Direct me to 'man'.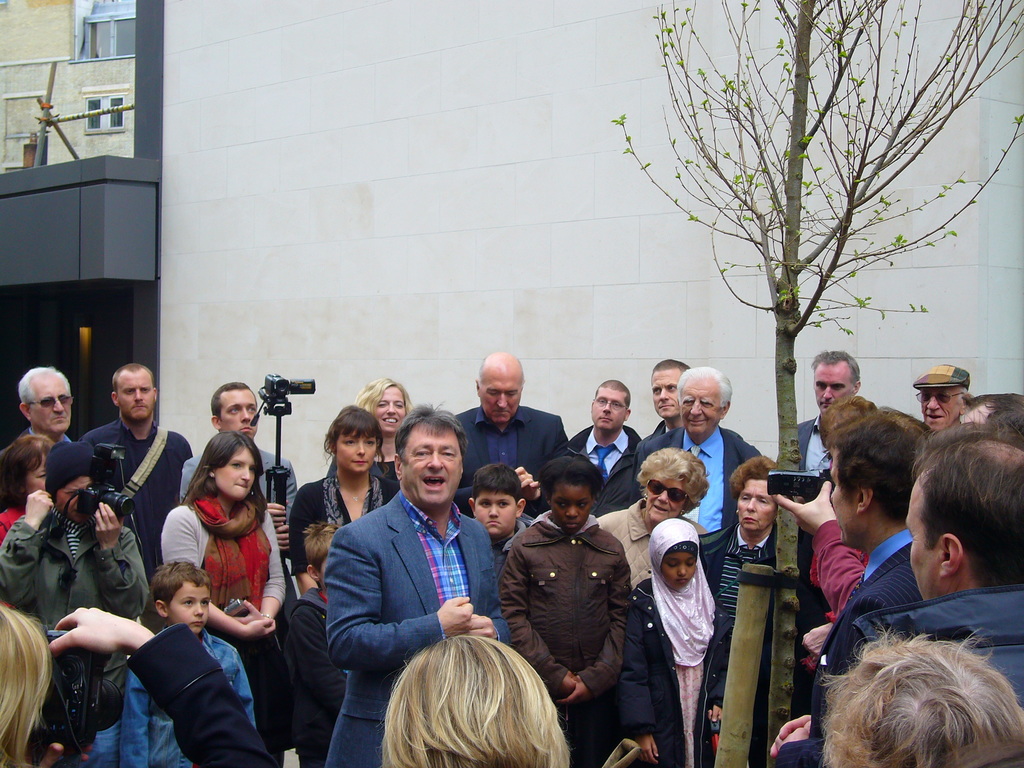
Direction: bbox(80, 362, 193, 577).
